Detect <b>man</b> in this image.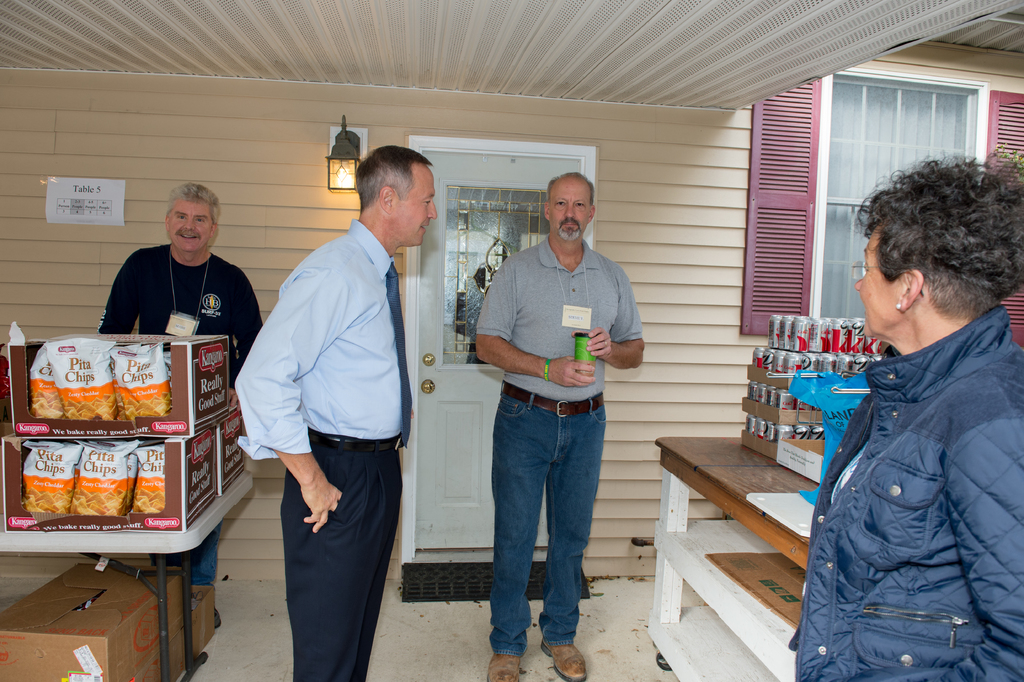
Detection: <region>476, 170, 644, 681</region>.
